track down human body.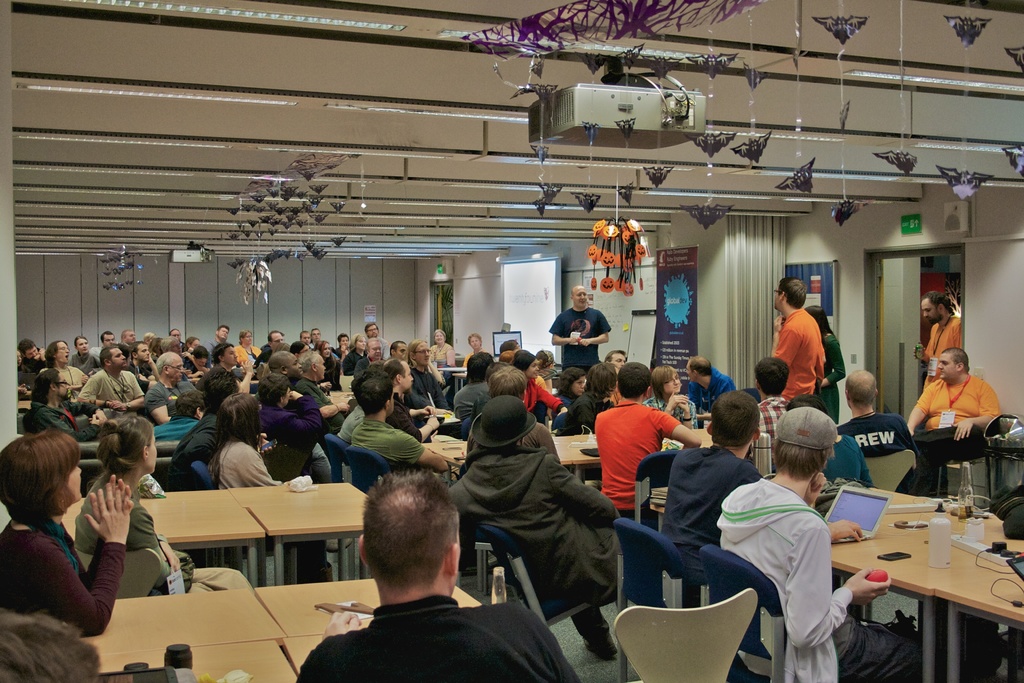
Tracked to x1=300 y1=329 x2=311 y2=343.
